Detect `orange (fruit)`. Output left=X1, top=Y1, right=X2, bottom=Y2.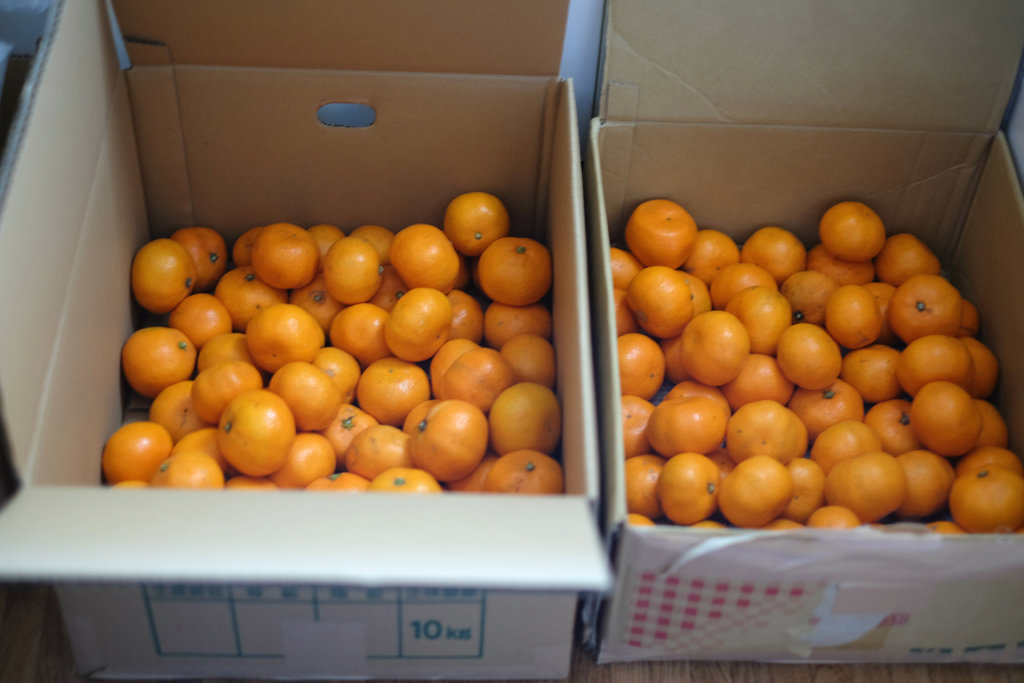
left=968, top=441, right=1023, bottom=473.
